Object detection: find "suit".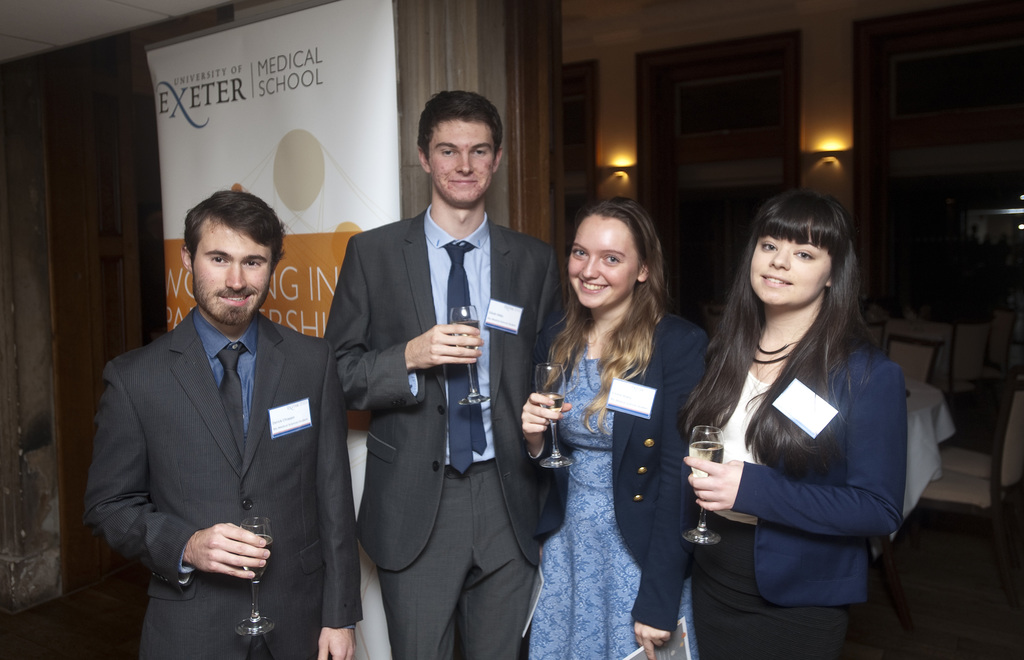
(709, 327, 909, 602).
